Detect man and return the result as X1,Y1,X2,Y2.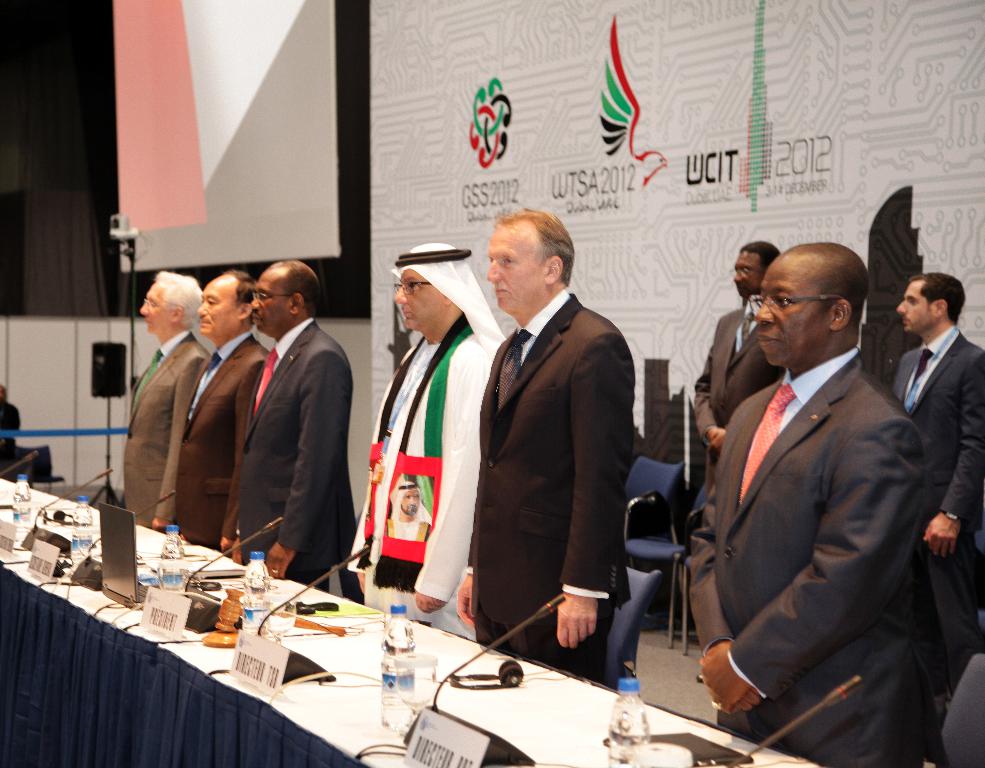
455,209,635,685.
